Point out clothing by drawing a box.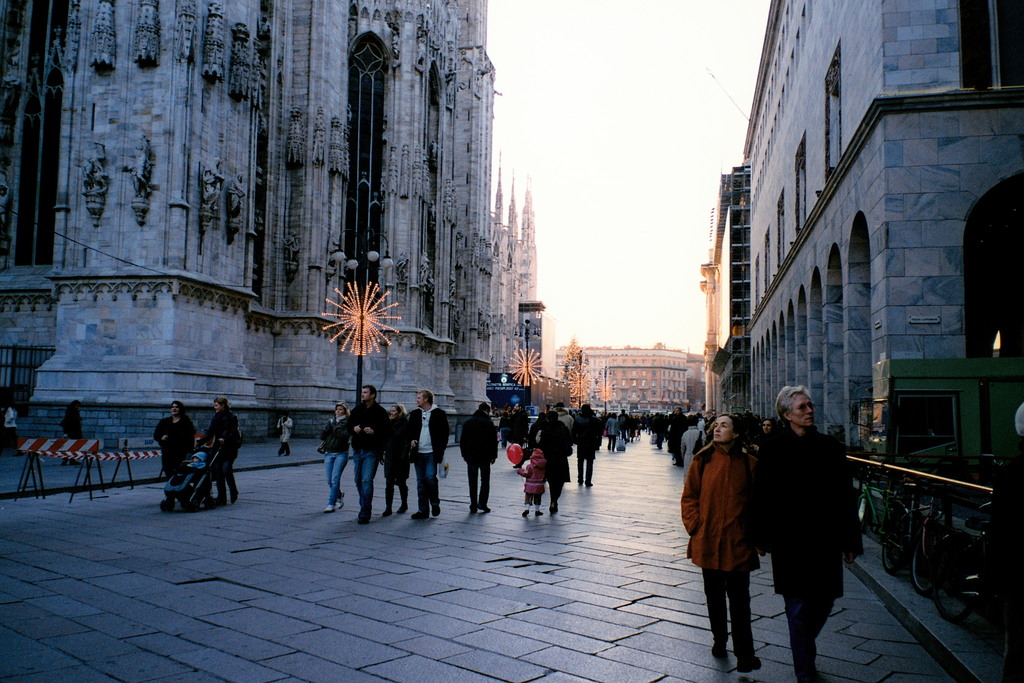
region(417, 460, 438, 509).
